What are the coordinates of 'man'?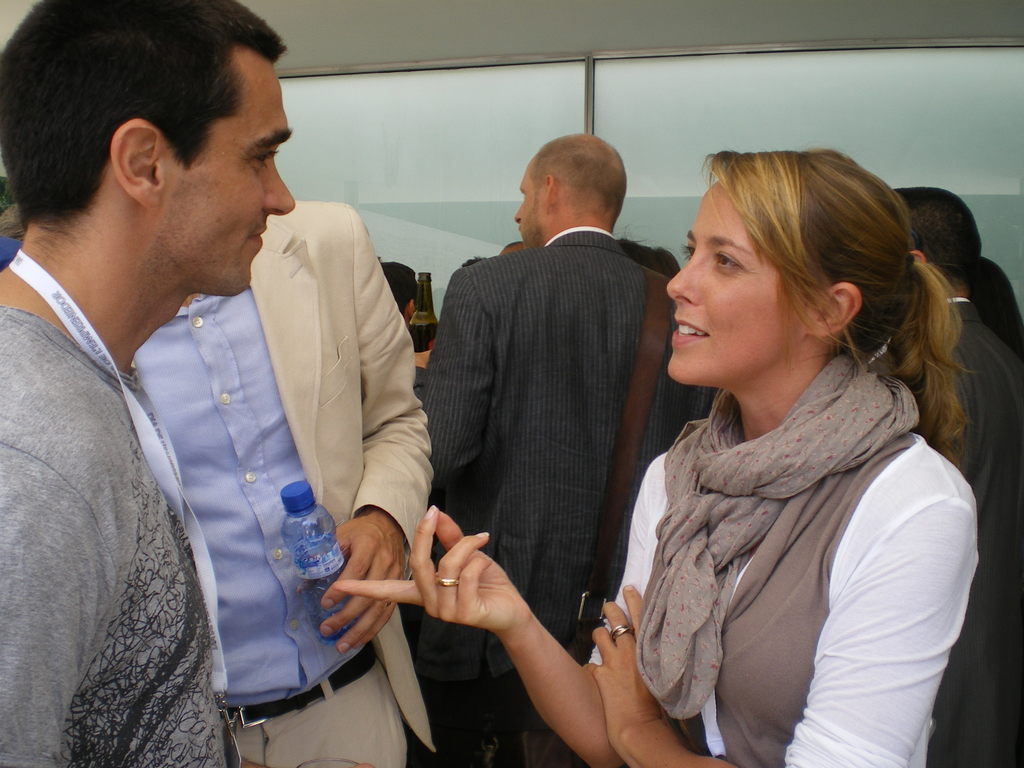
380/259/444/362.
